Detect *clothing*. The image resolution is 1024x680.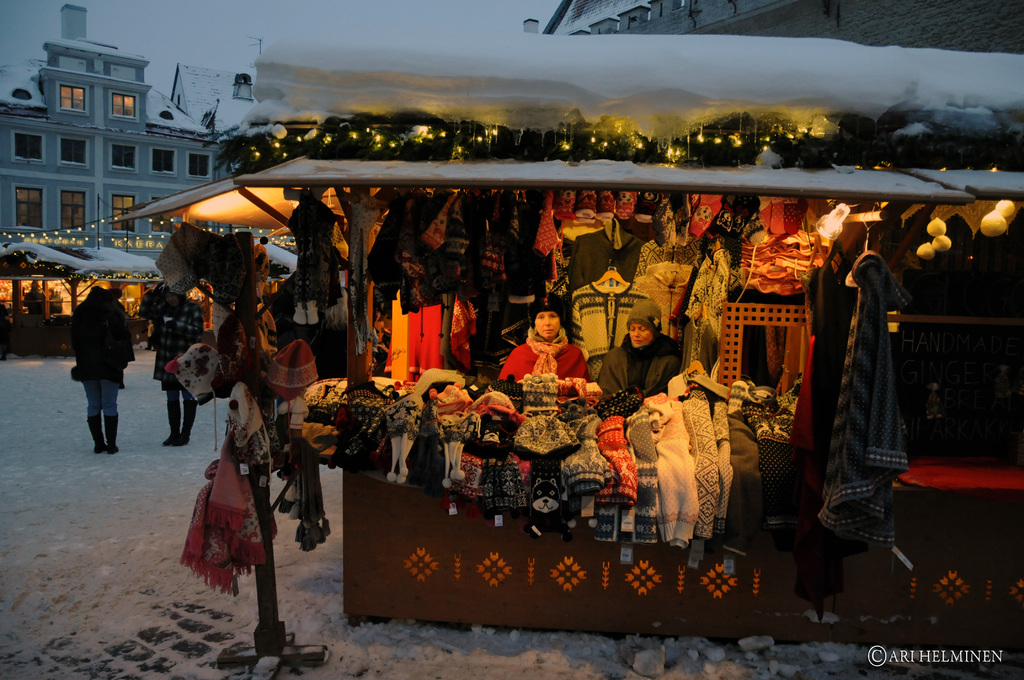
bbox=[164, 383, 201, 430].
